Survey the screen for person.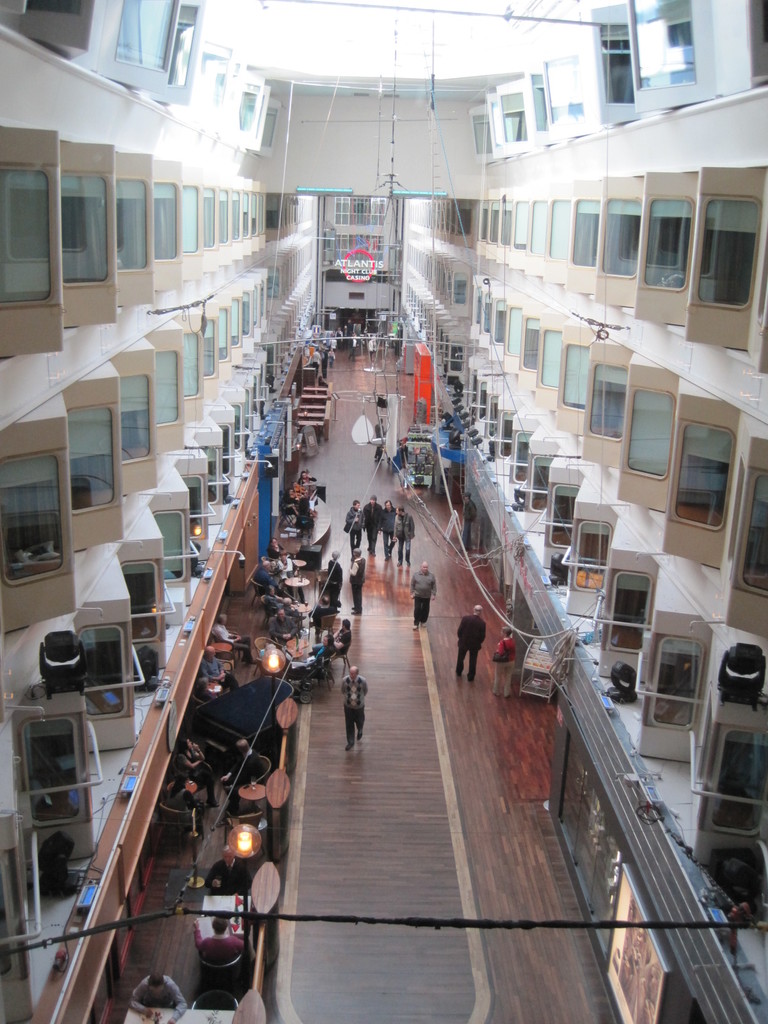
Survey found: <box>456,607,486,687</box>.
